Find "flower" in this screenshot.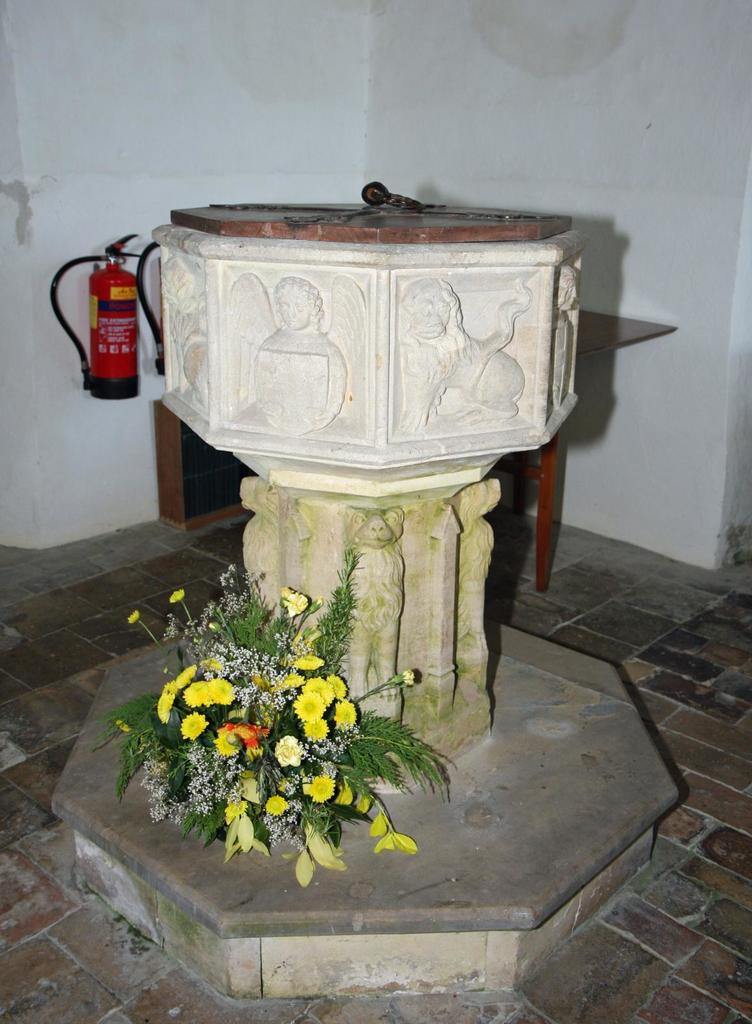
The bounding box for "flower" is BBox(301, 820, 349, 872).
